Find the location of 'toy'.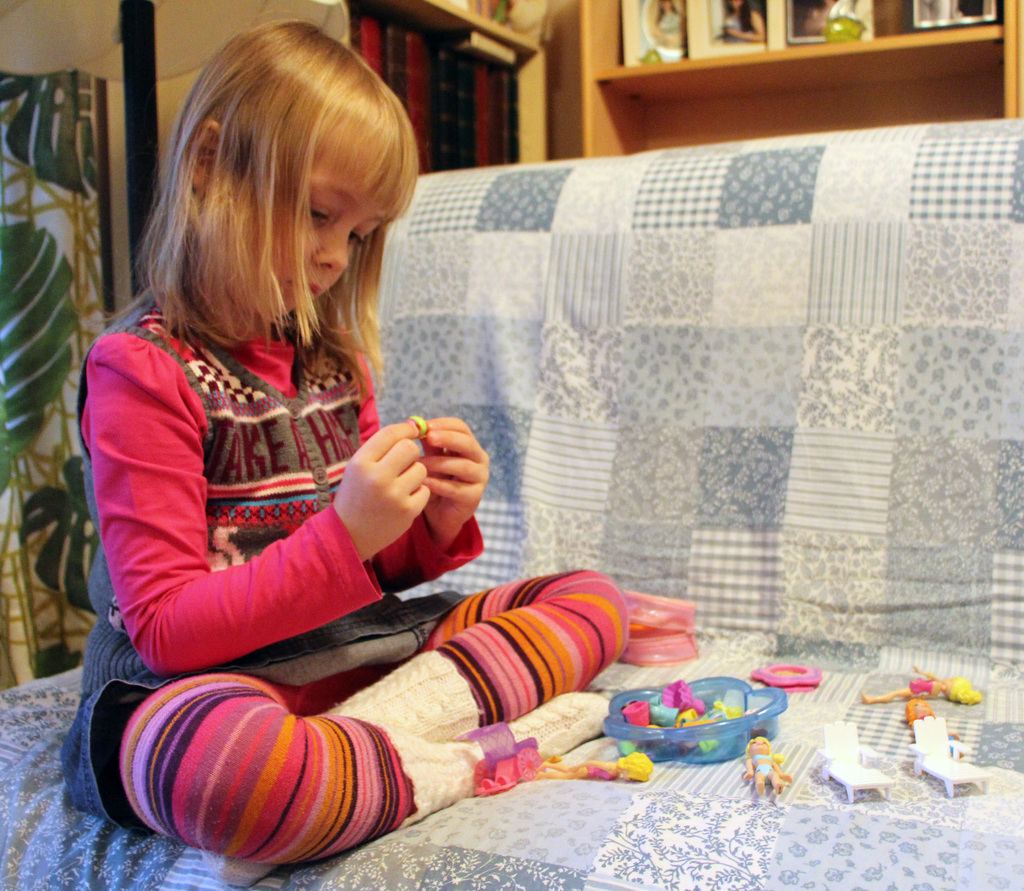
Location: {"x1": 857, "y1": 664, "x2": 995, "y2": 714}.
